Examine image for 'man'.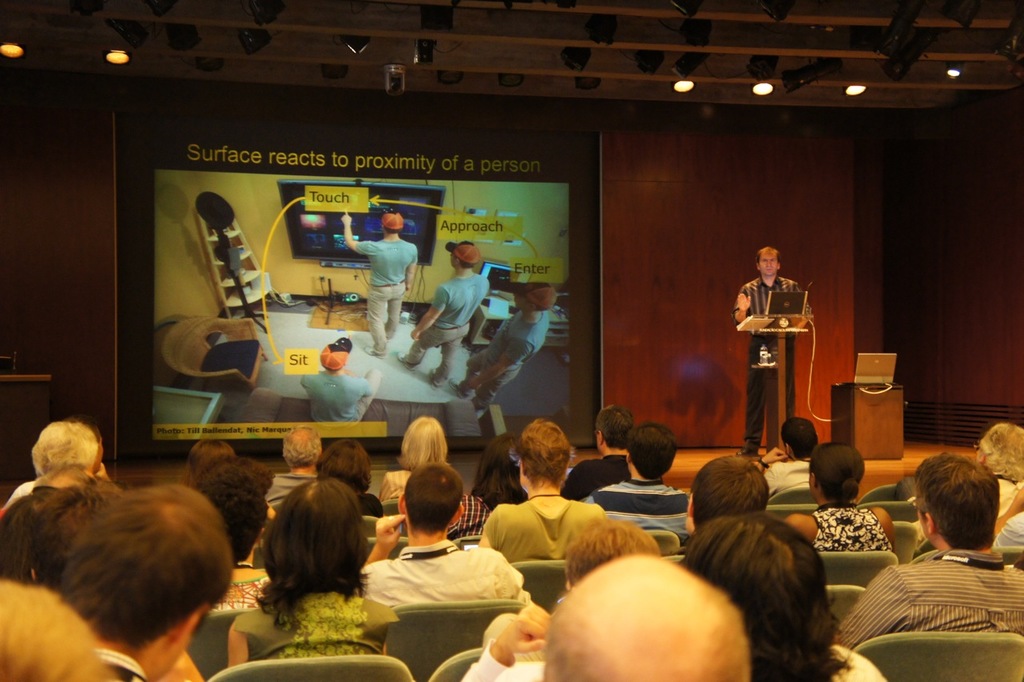
Examination result: [396,243,495,382].
